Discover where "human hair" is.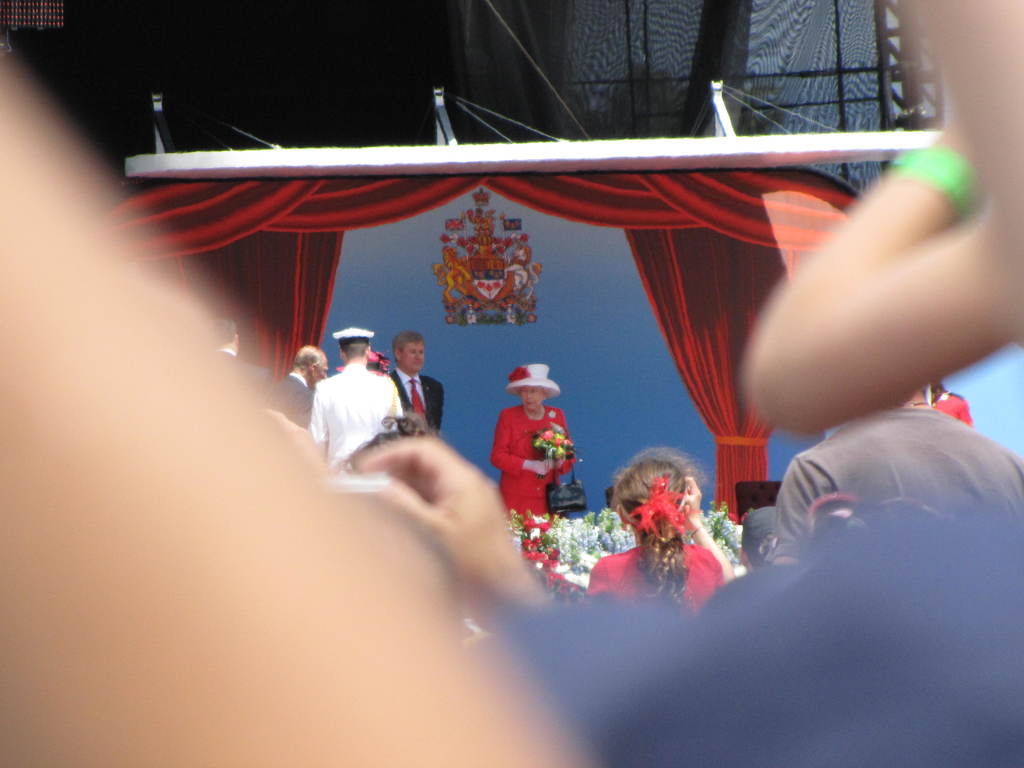
Discovered at box=[339, 338, 369, 358].
